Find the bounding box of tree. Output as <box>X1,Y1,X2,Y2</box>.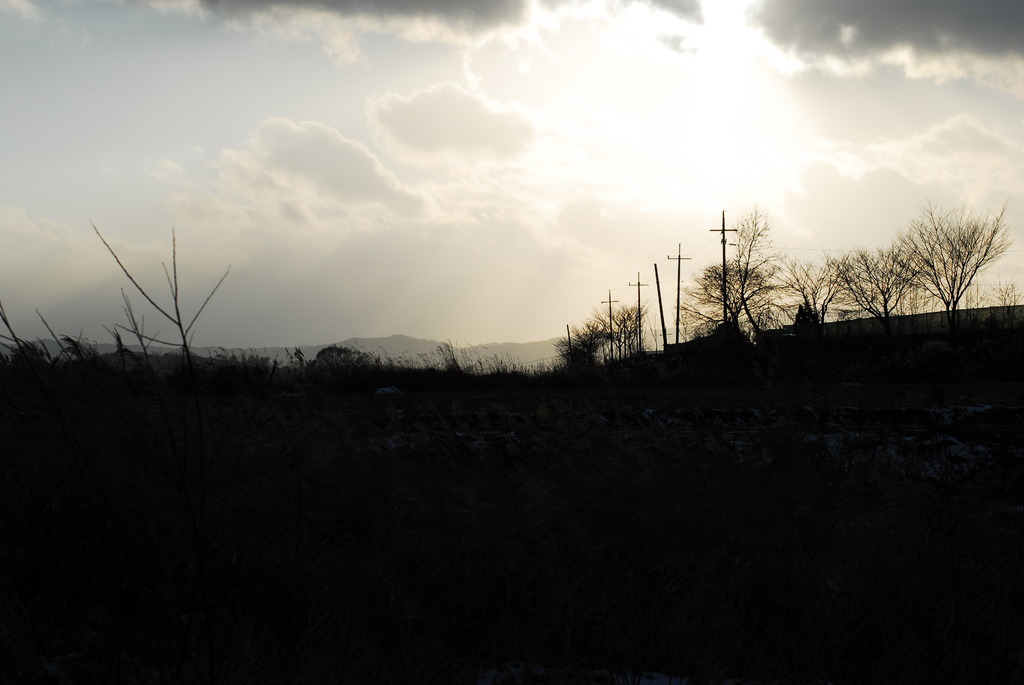
<box>837,251,892,315</box>.
